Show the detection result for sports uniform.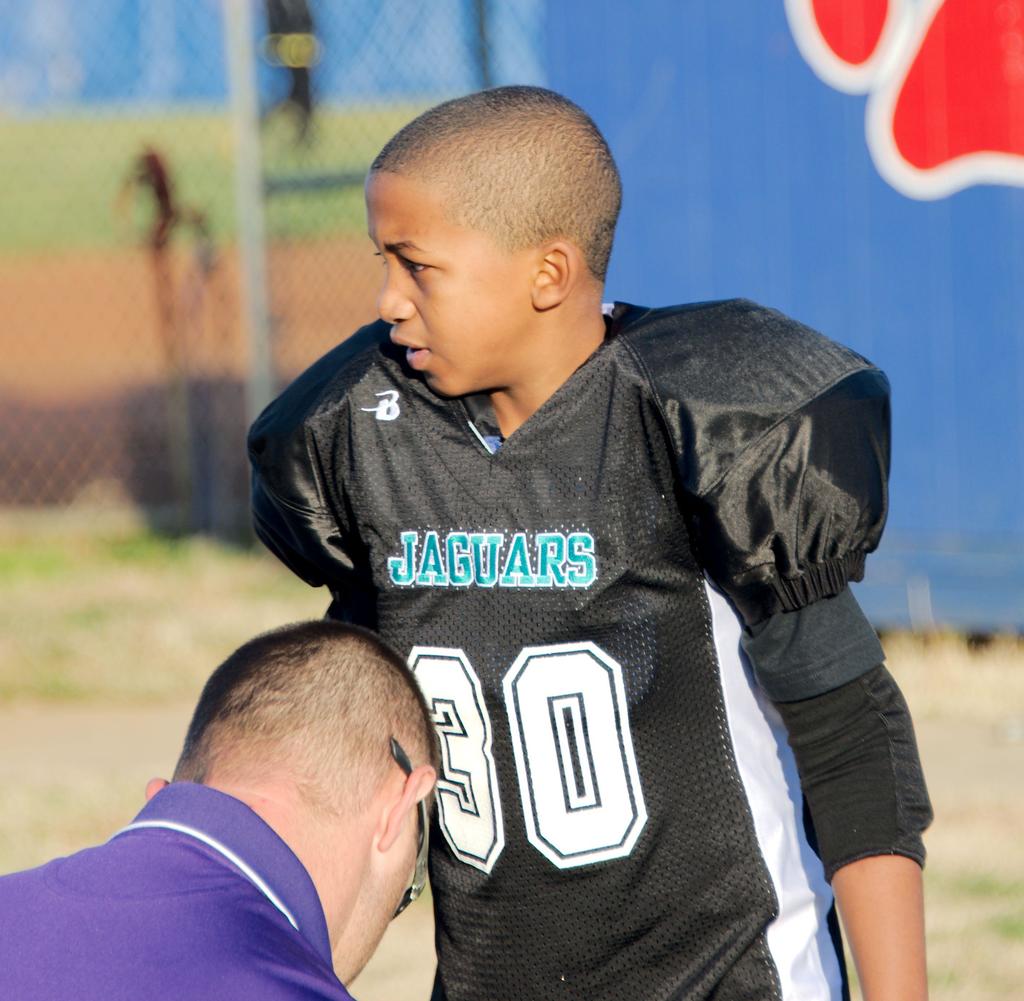
pyautogui.locateOnScreen(200, 280, 911, 932).
